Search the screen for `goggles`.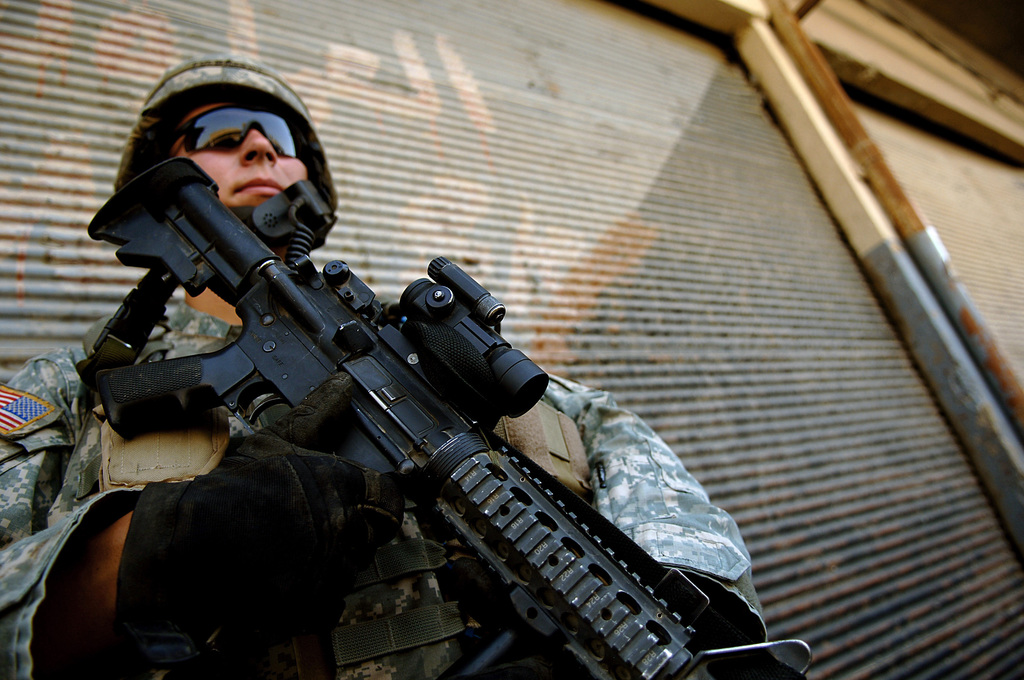
Found at x1=159 y1=102 x2=309 y2=161.
